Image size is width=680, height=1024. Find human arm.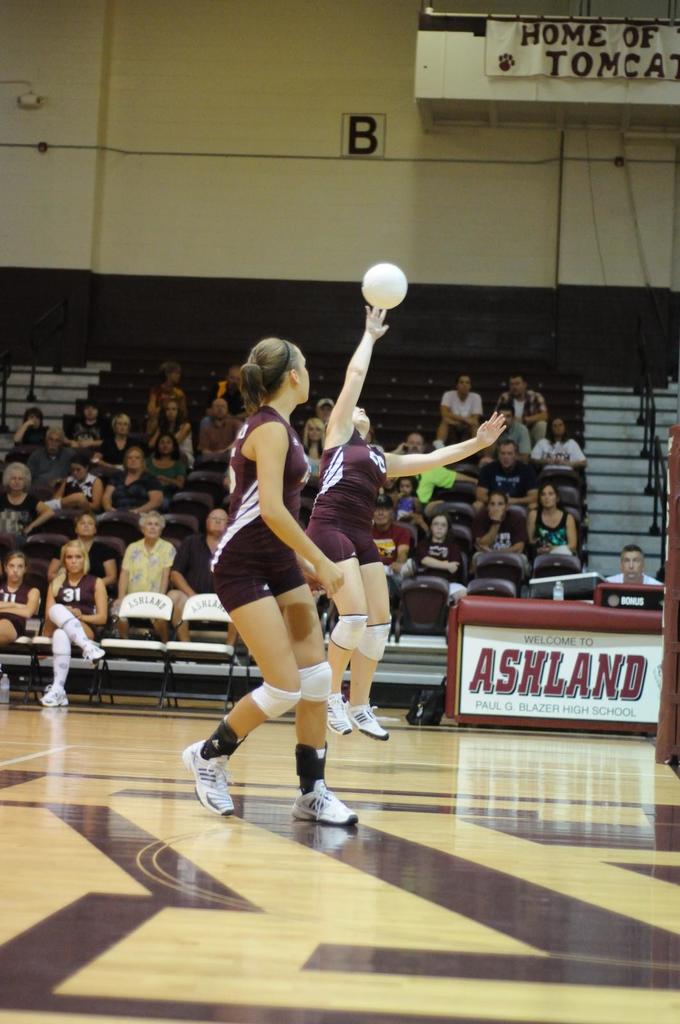
[53,479,67,499].
